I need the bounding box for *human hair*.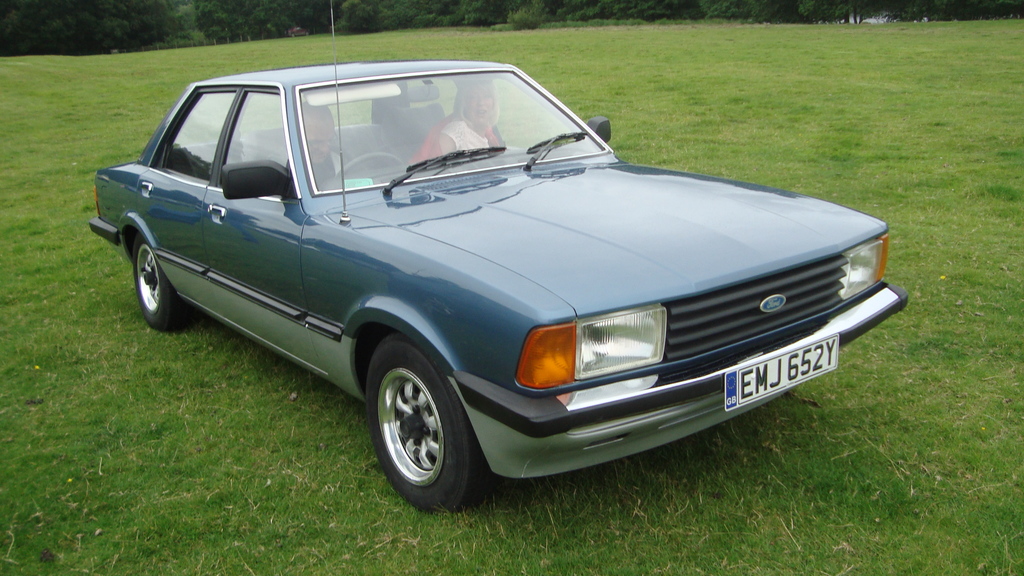
Here it is: <bbox>449, 76, 500, 129</bbox>.
